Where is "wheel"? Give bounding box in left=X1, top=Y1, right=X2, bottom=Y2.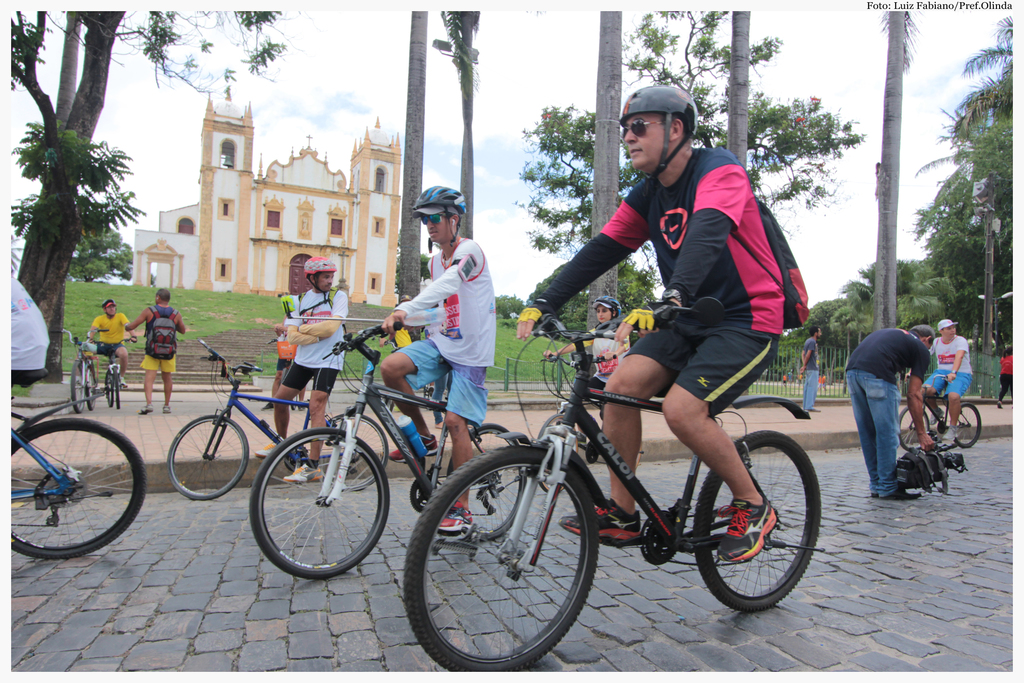
left=8, top=418, right=148, bottom=556.
